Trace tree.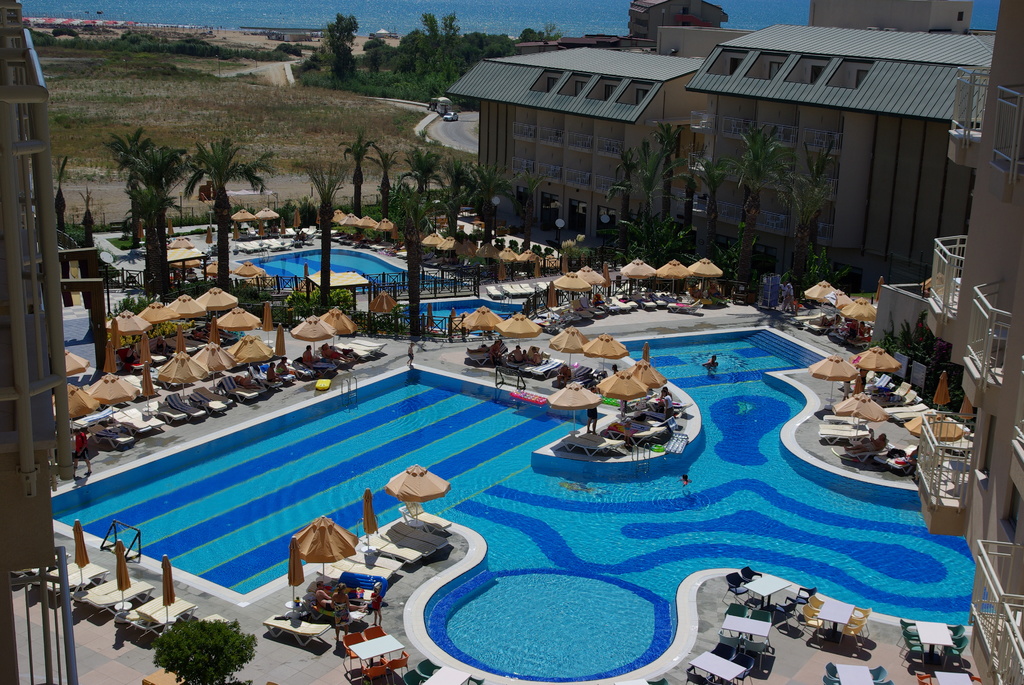
Traced to (left=364, top=48, right=387, bottom=77).
